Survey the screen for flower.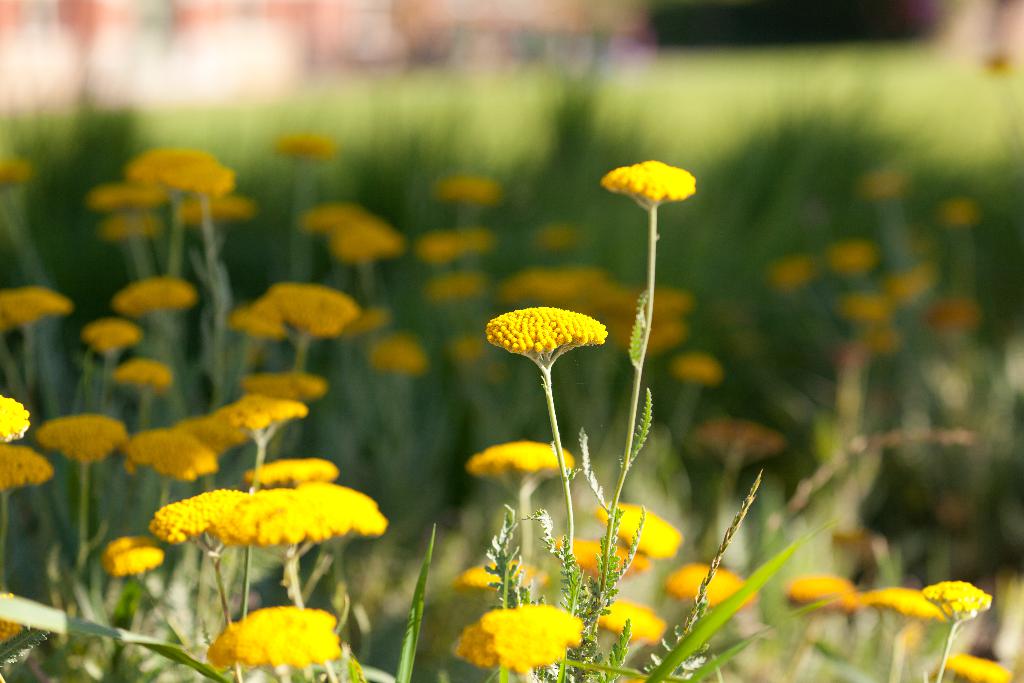
Survey found: <region>935, 652, 1014, 682</region>.
